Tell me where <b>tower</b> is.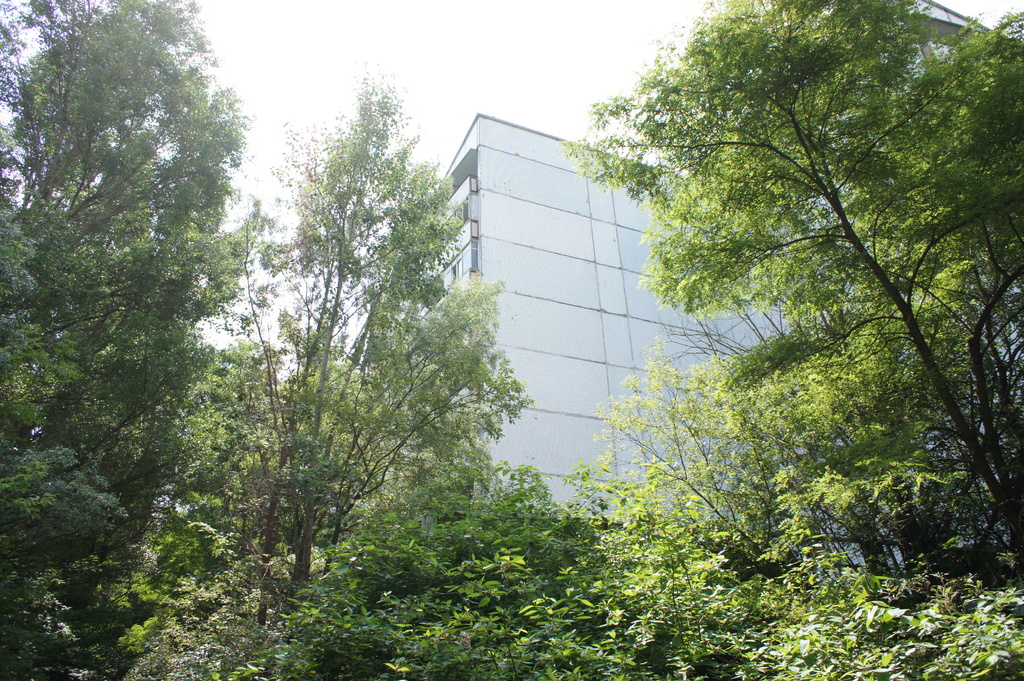
<b>tower</b> is at l=388, t=116, r=1023, b=573.
